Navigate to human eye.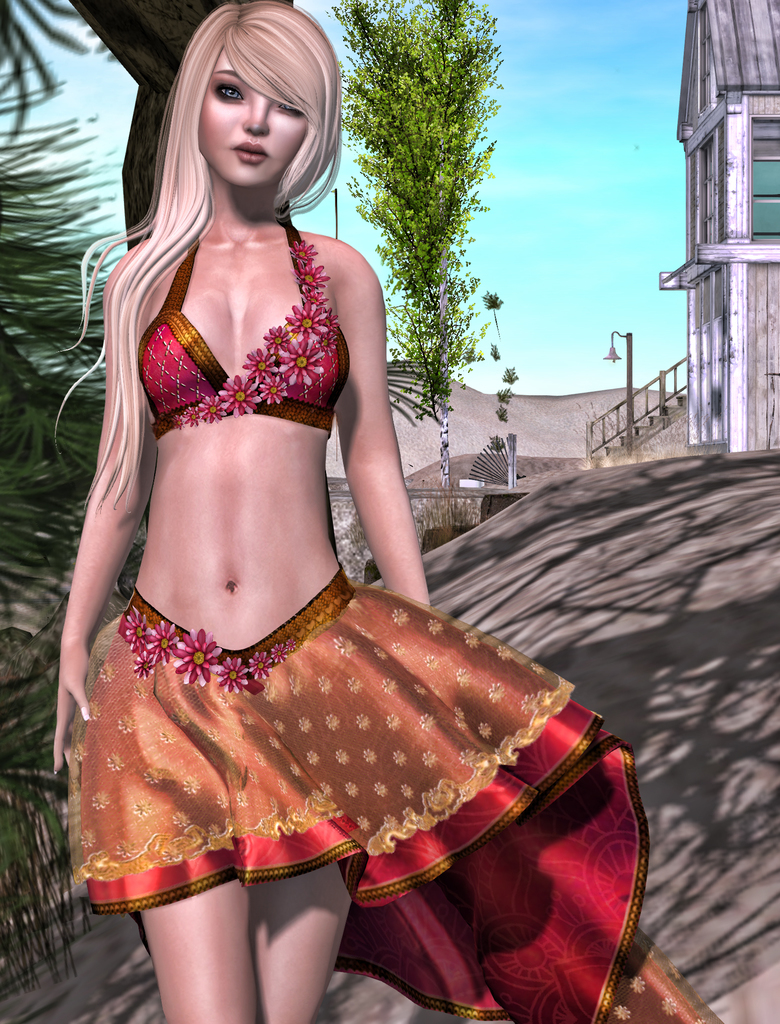
Navigation target: 211 74 254 106.
